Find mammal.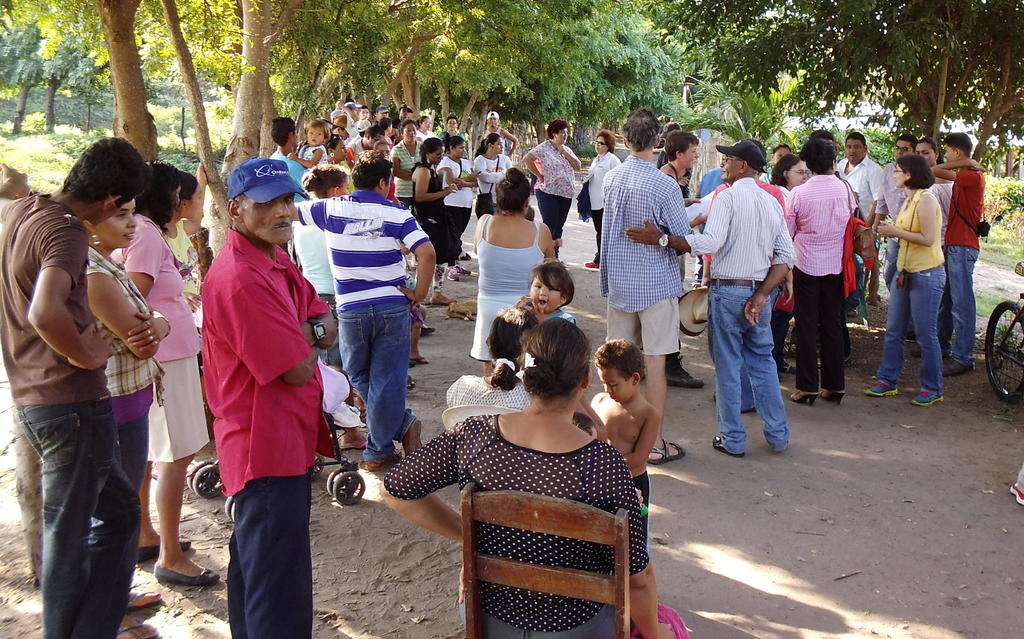
[x1=659, y1=120, x2=680, y2=140].
